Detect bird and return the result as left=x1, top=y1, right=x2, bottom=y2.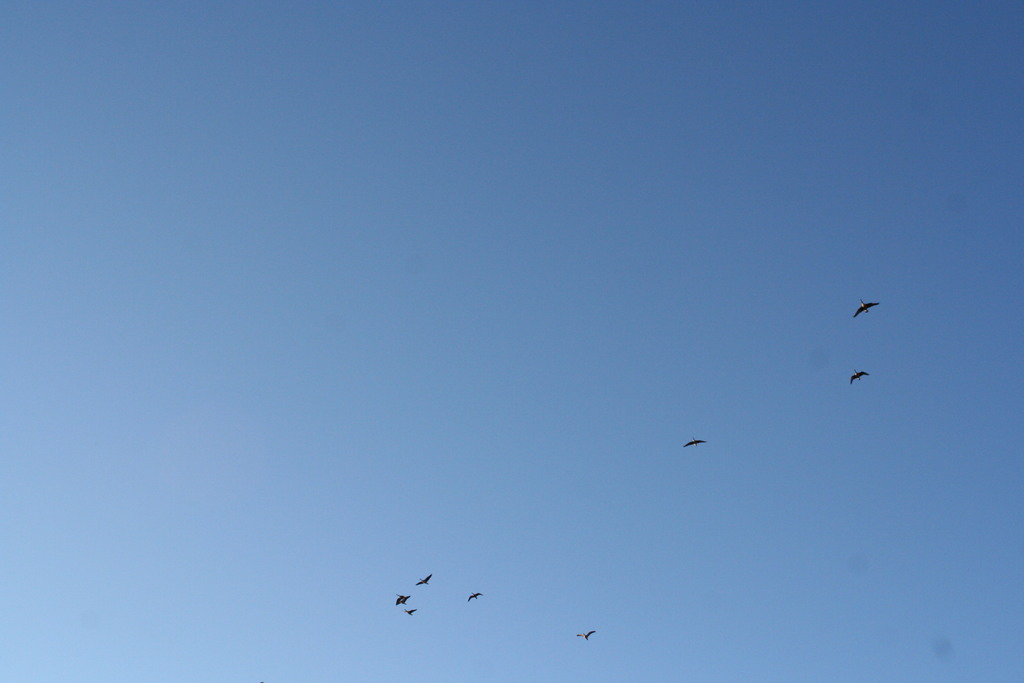
left=401, top=604, right=416, bottom=619.
